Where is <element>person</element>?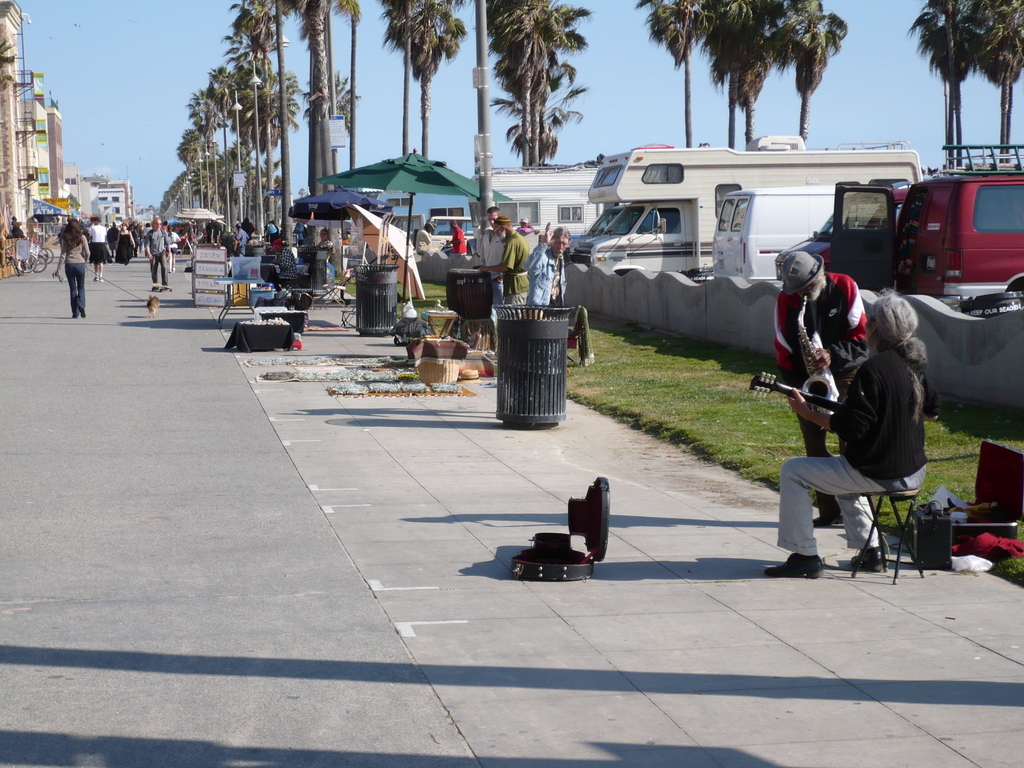
(x1=449, y1=213, x2=474, y2=262).
